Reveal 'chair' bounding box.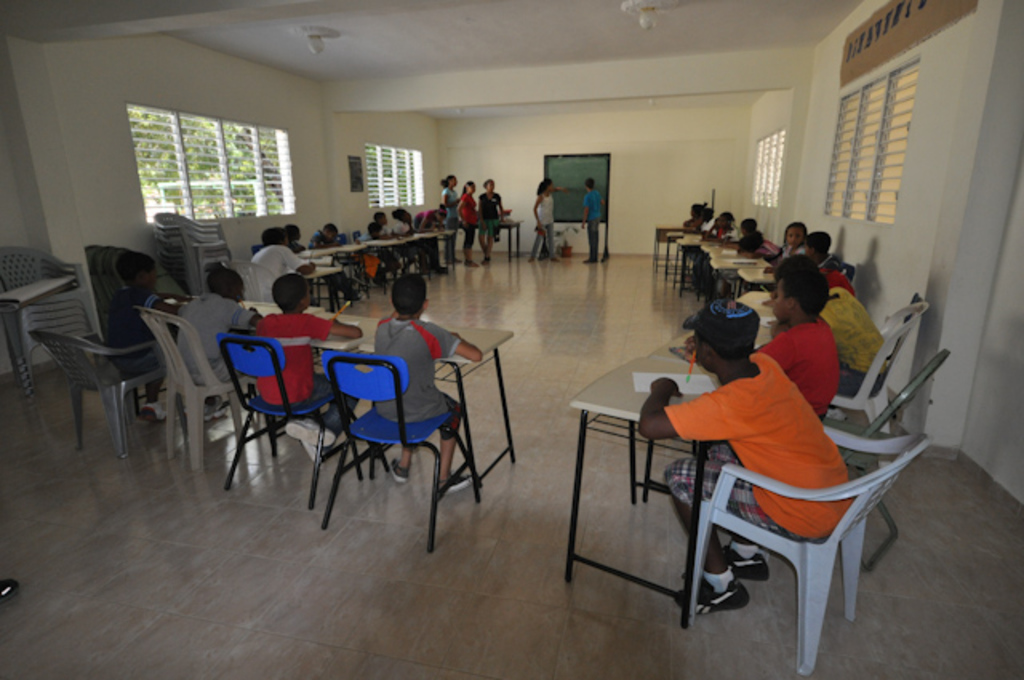
Revealed: x1=154, y1=310, x2=240, y2=474.
